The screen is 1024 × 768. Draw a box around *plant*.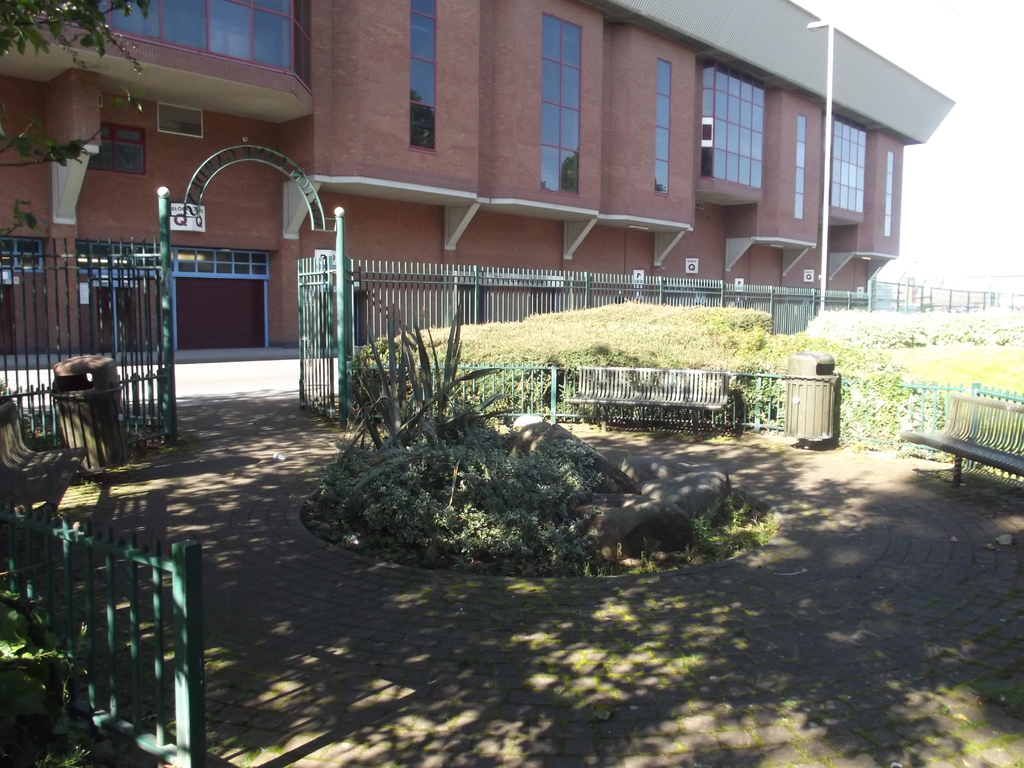
bbox=[697, 477, 779, 556].
